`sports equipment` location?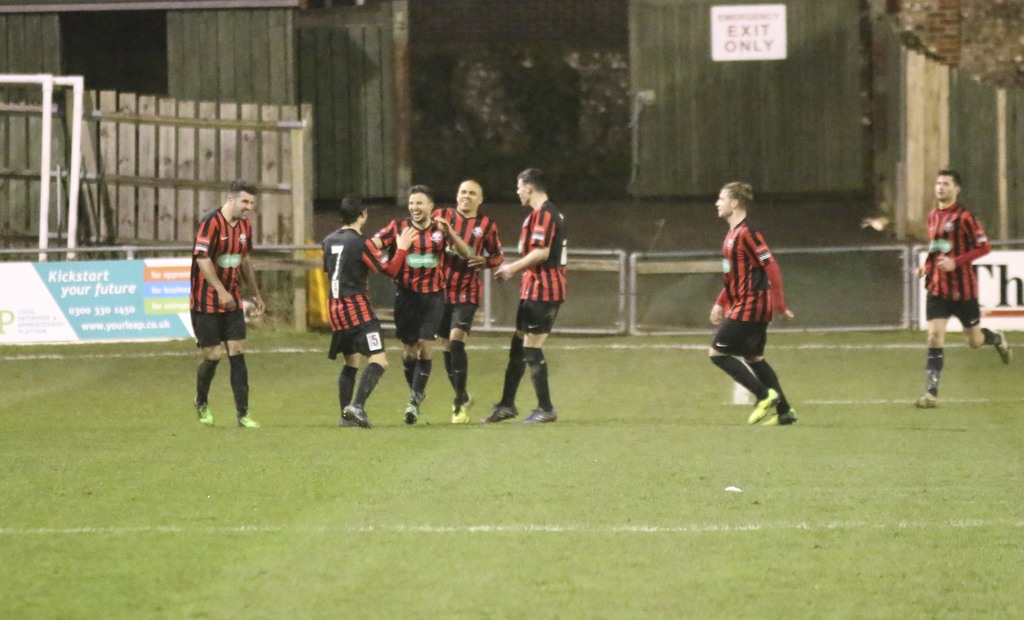
<bbox>745, 389, 781, 424</bbox>
